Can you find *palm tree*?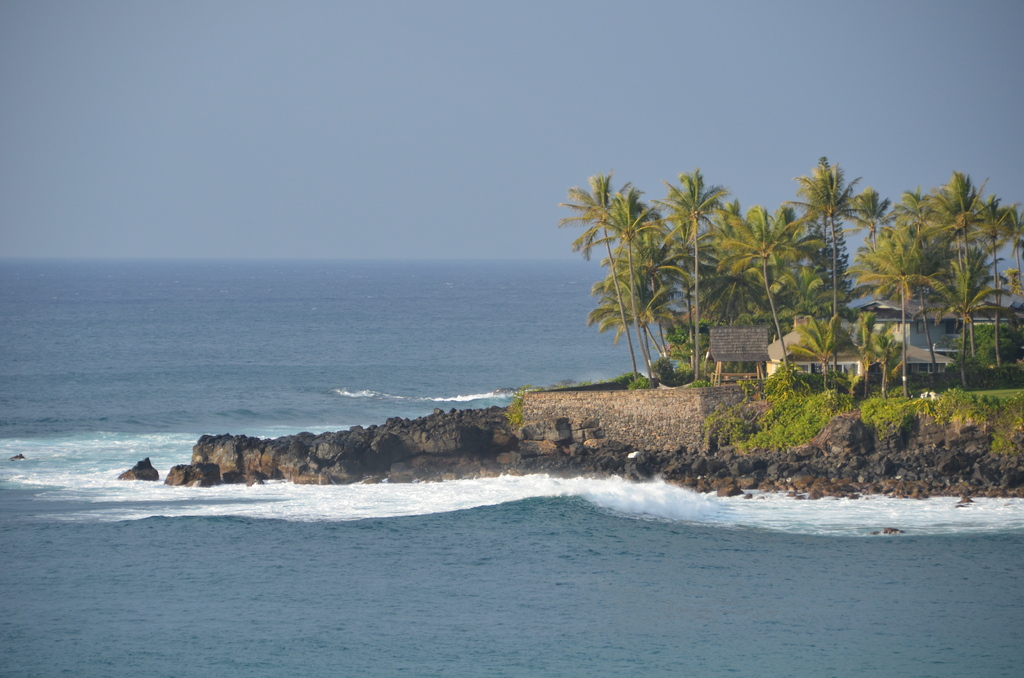
Yes, bounding box: detection(578, 174, 685, 397).
